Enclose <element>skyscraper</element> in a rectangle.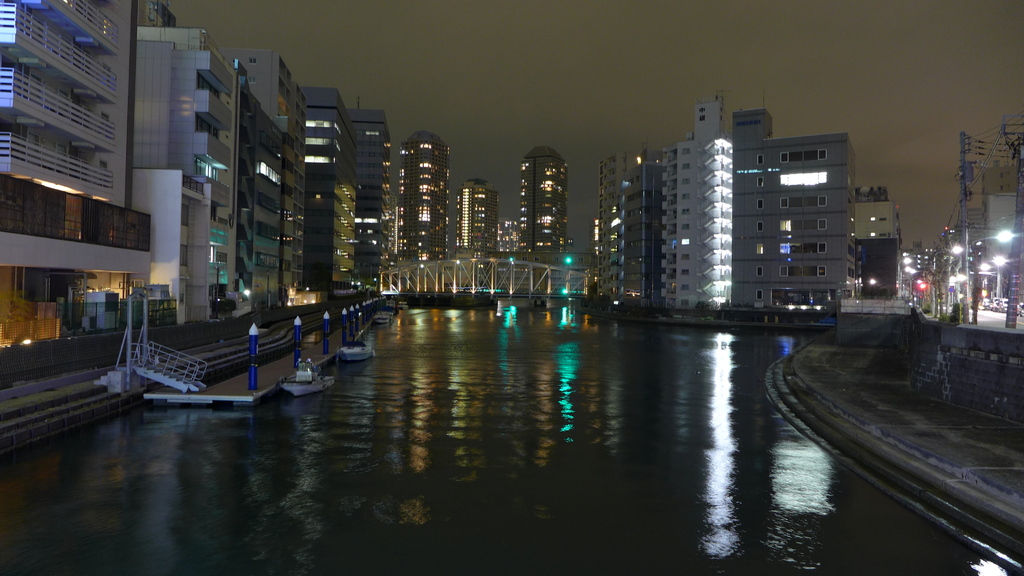
region(351, 114, 398, 292).
